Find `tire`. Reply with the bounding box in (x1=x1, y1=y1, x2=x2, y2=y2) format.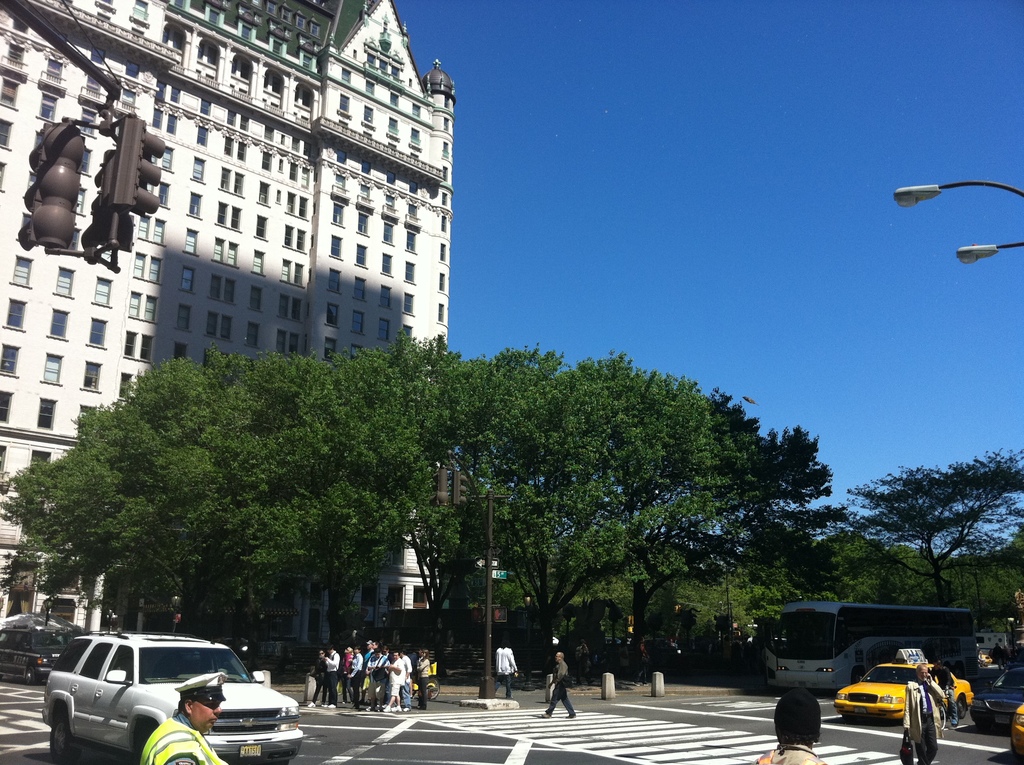
(x1=956, y1=693, x2=966, y2=717).
